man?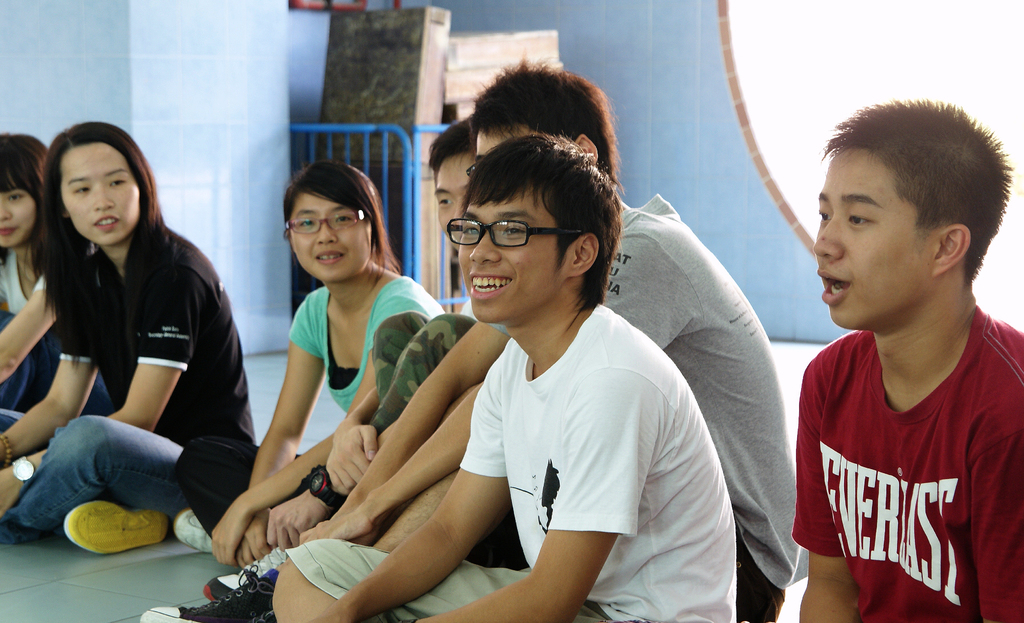
{"left": 269, "top": 134, "right": 735, "bottom": 622}
